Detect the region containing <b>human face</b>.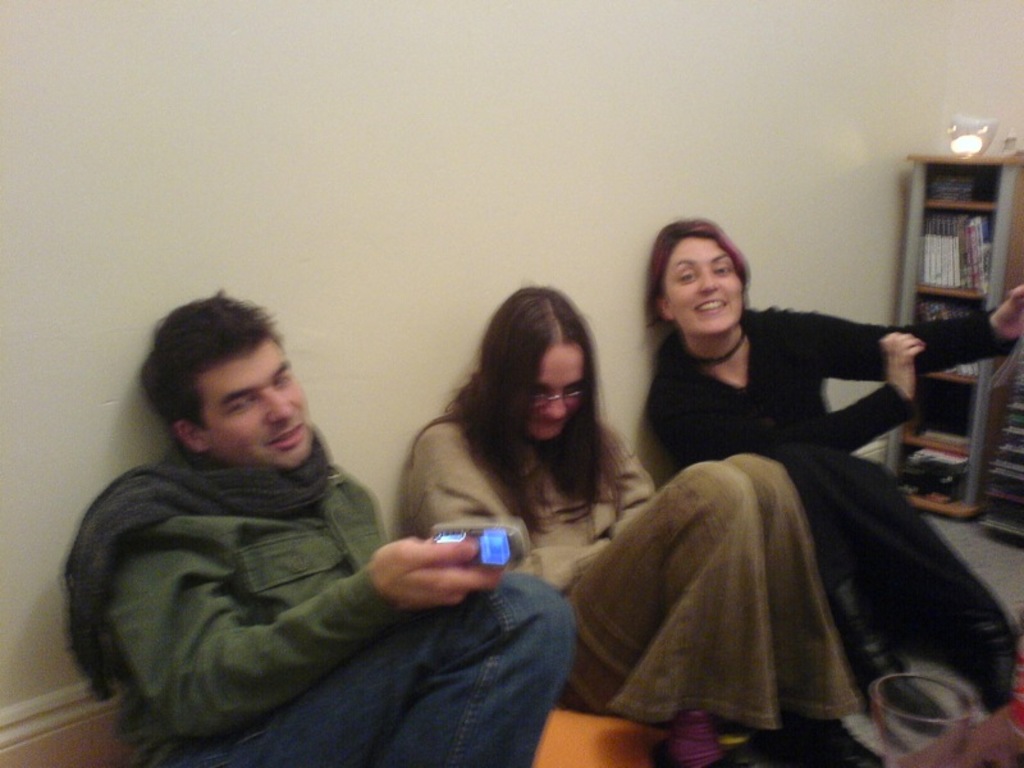
(663,243,749,339).
